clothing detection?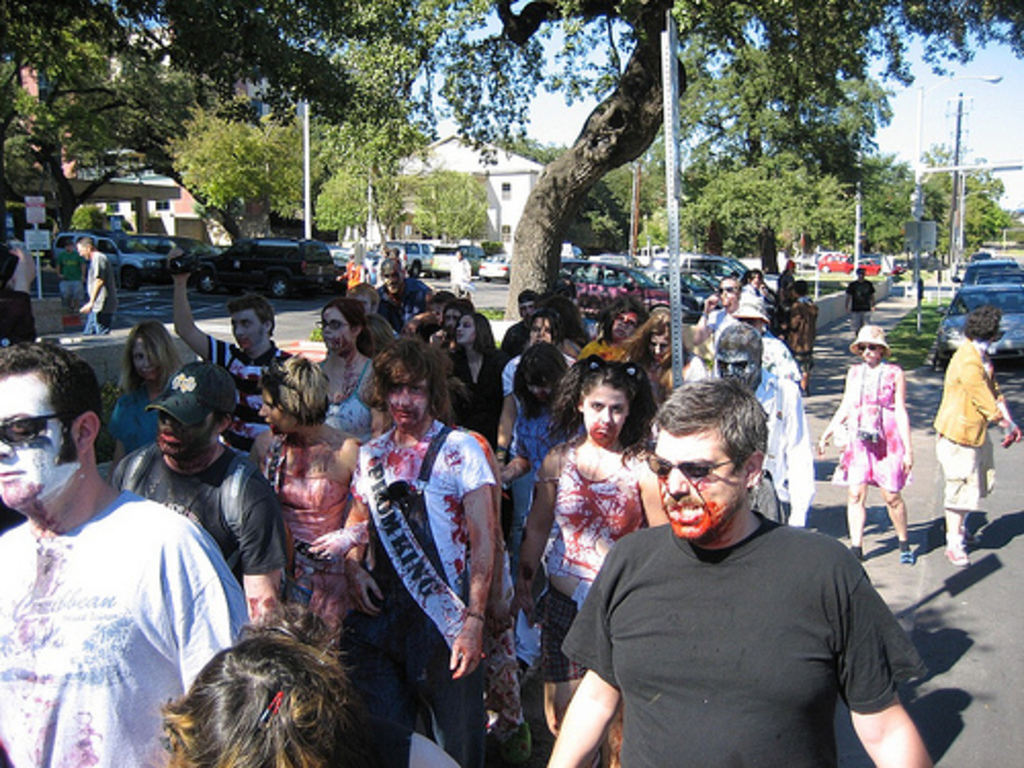
(700, 371, 799, 537)
